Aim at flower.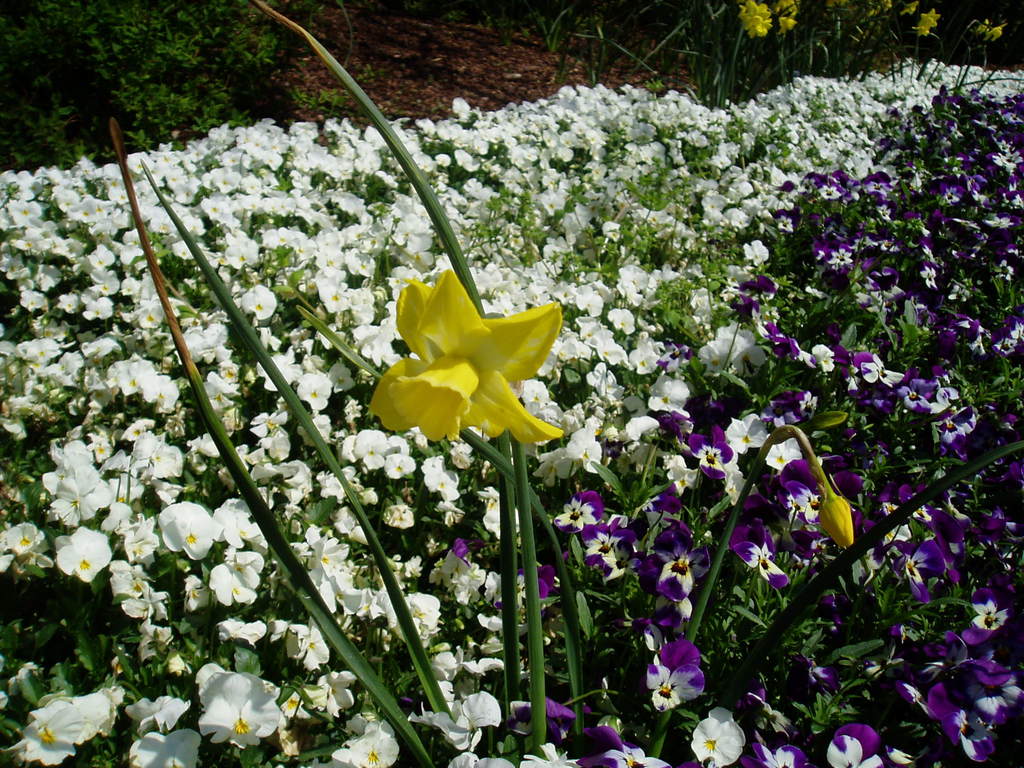
Aimed at <box>919,6,943,28</box>.
